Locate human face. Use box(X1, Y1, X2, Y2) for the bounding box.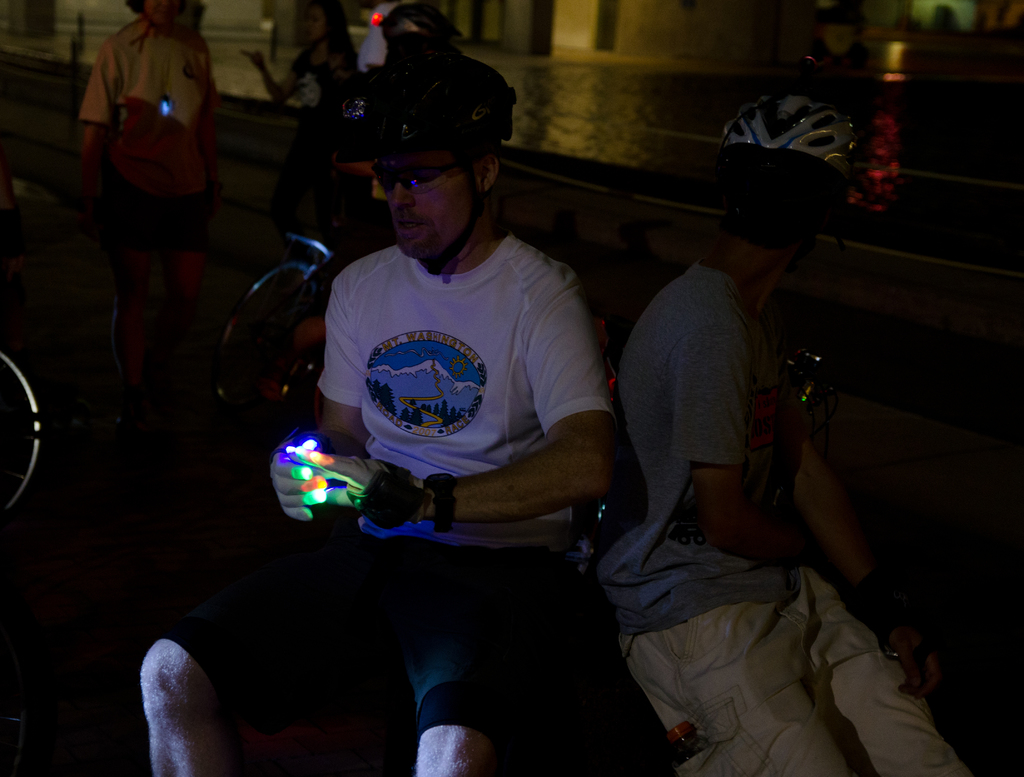
box(372, 151, 475, 261).
